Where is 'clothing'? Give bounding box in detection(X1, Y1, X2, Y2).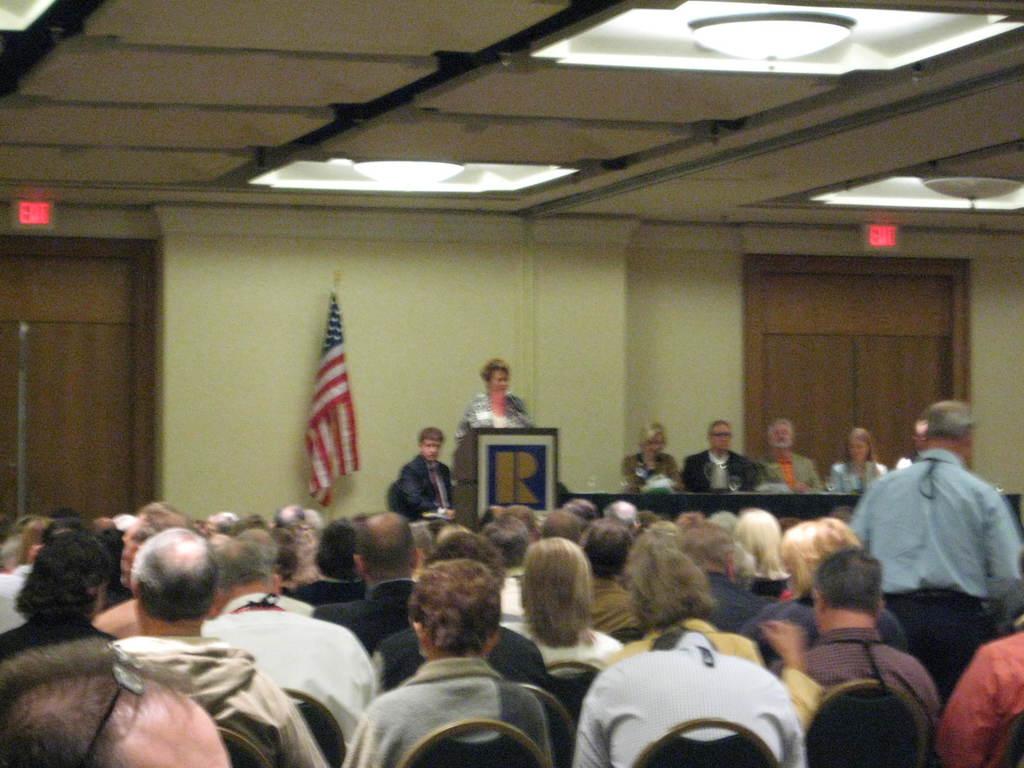
detection(456, 390, 538, 436).
